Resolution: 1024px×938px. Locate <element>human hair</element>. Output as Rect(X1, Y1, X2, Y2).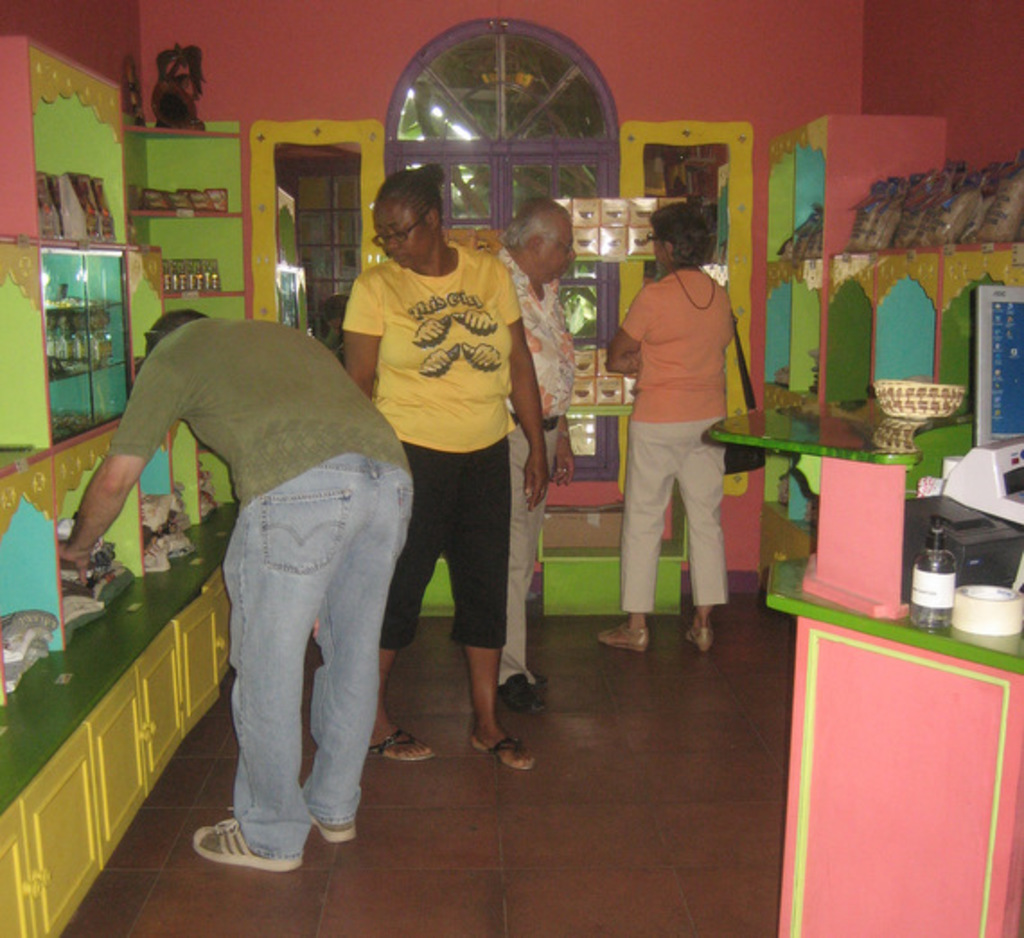
Rect(374, 164, 444, 223).
